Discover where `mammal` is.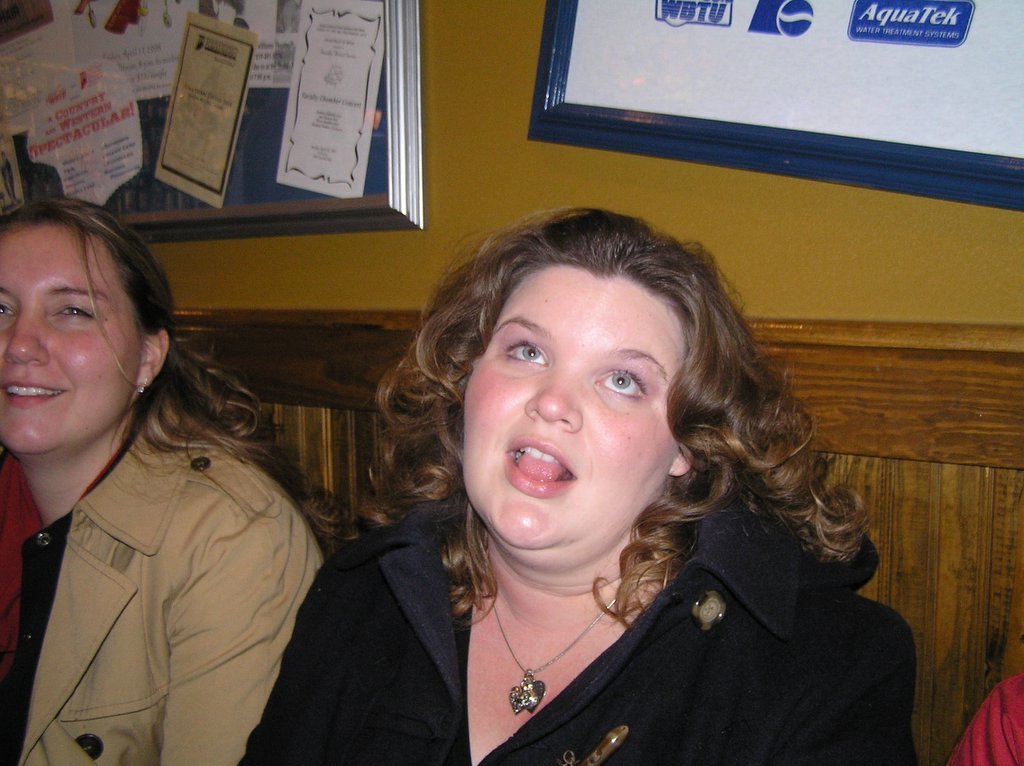
Discovered at <region>0, 192, 325, 765</region>.
